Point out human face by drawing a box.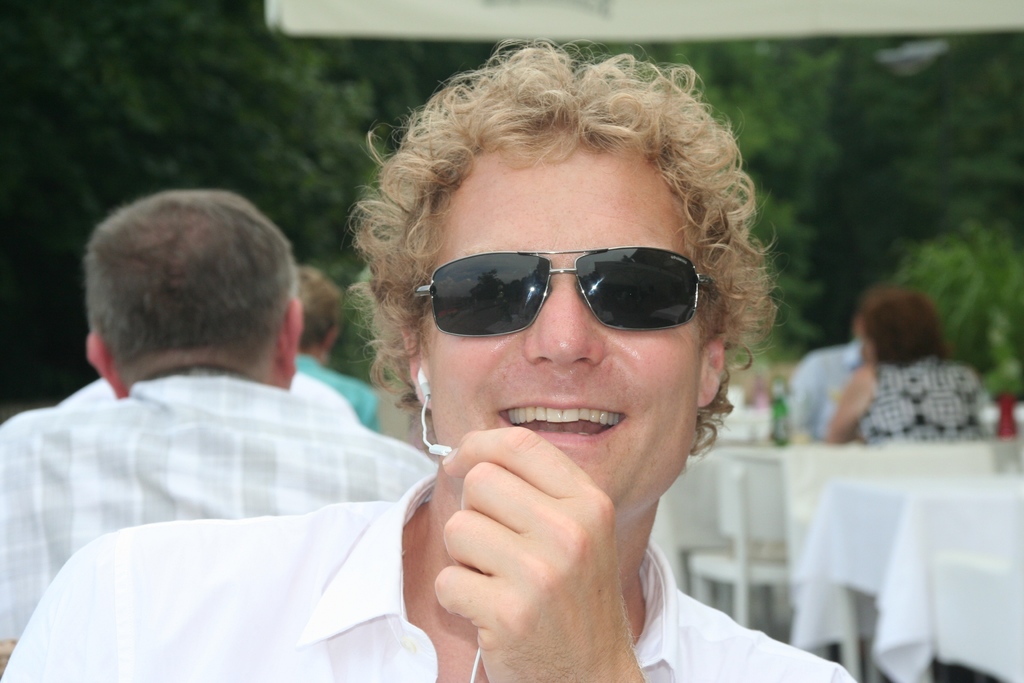
[left=422, top=129, right=709, bottom=519].
